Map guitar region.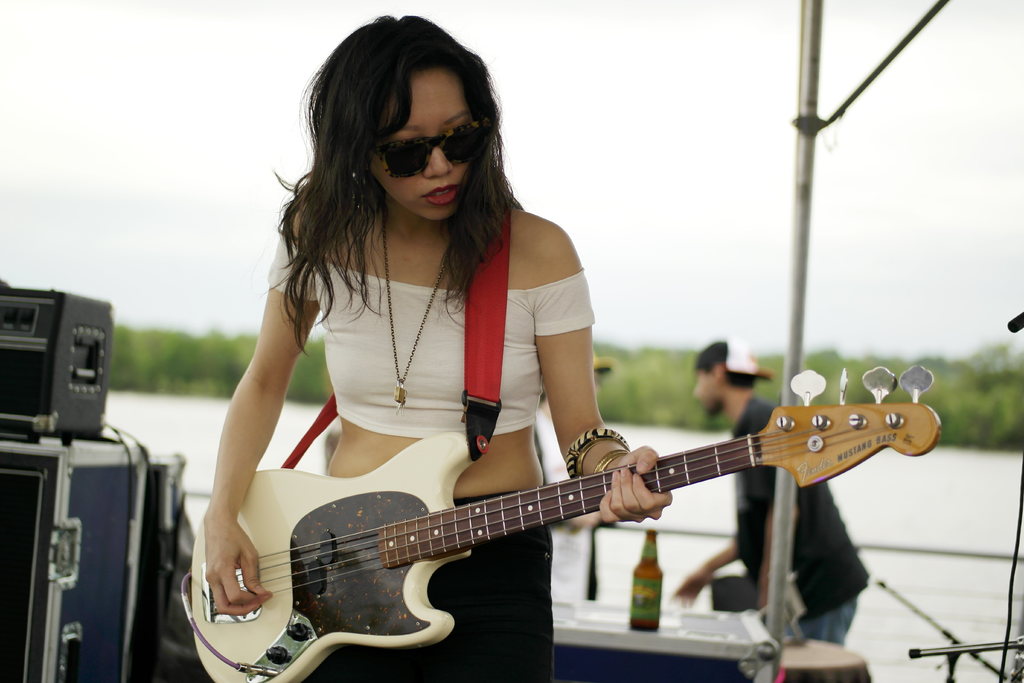
Mapped to x1=201, y1=382, x2=942, y2=674.
